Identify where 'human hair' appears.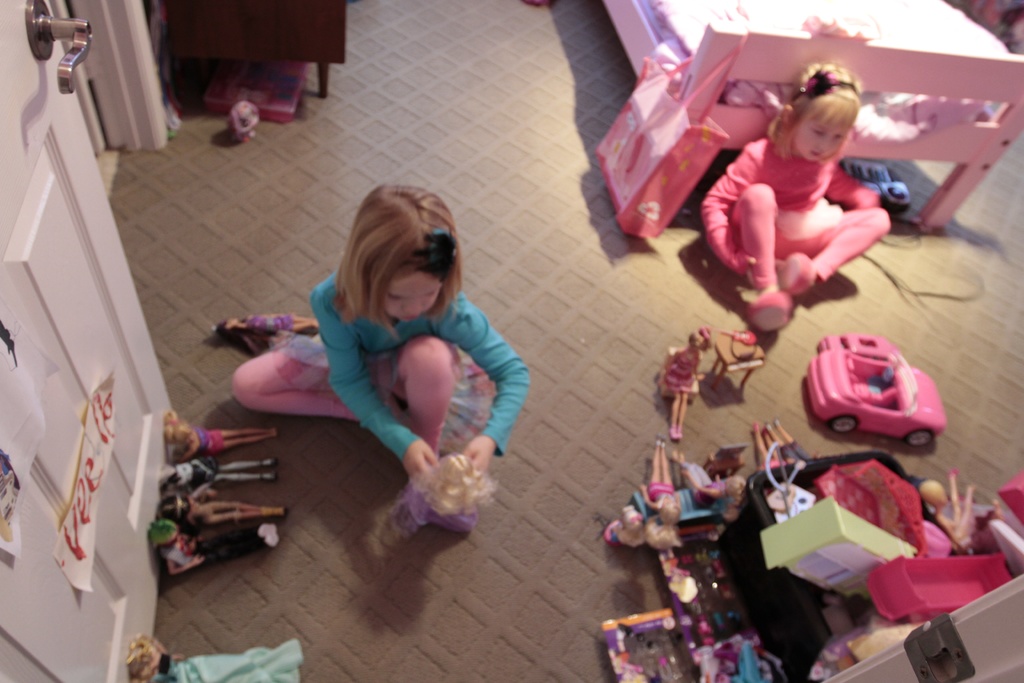
Appears at detection(312, 178, 456, 358).
